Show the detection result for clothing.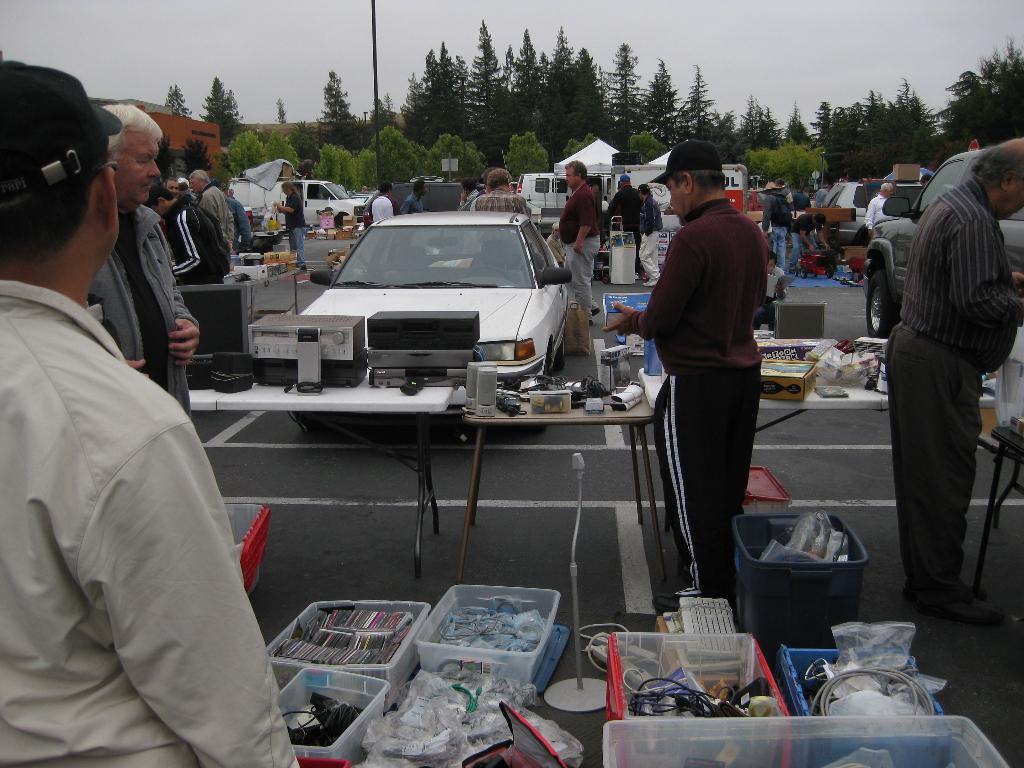
<box>637,193,662,278</box>.
